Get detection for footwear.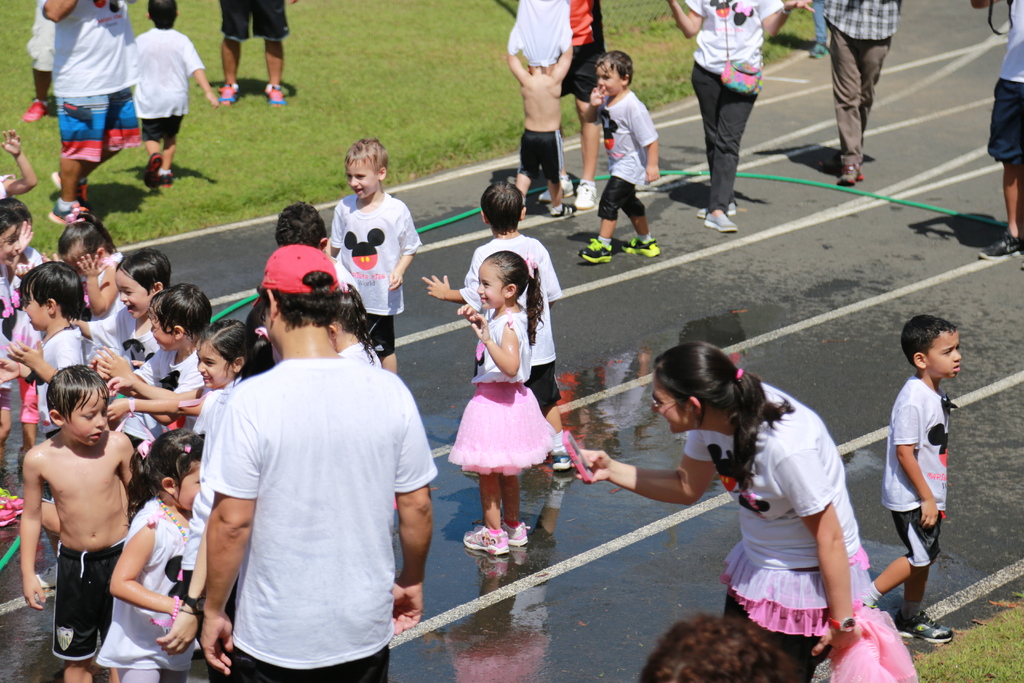
Detection: (700,195,739,219).
